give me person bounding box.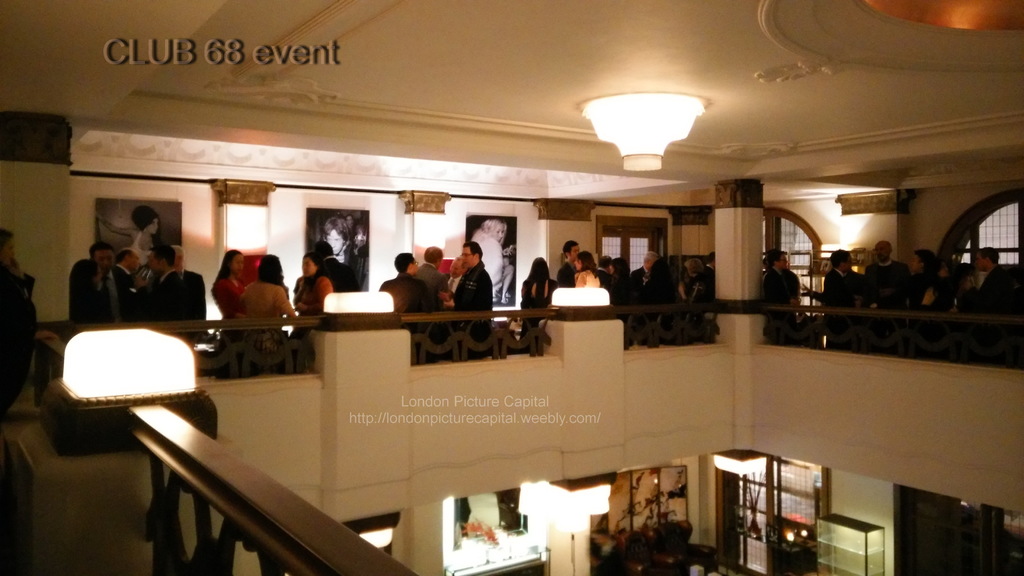
BBox(0, 225, 42, 415).
